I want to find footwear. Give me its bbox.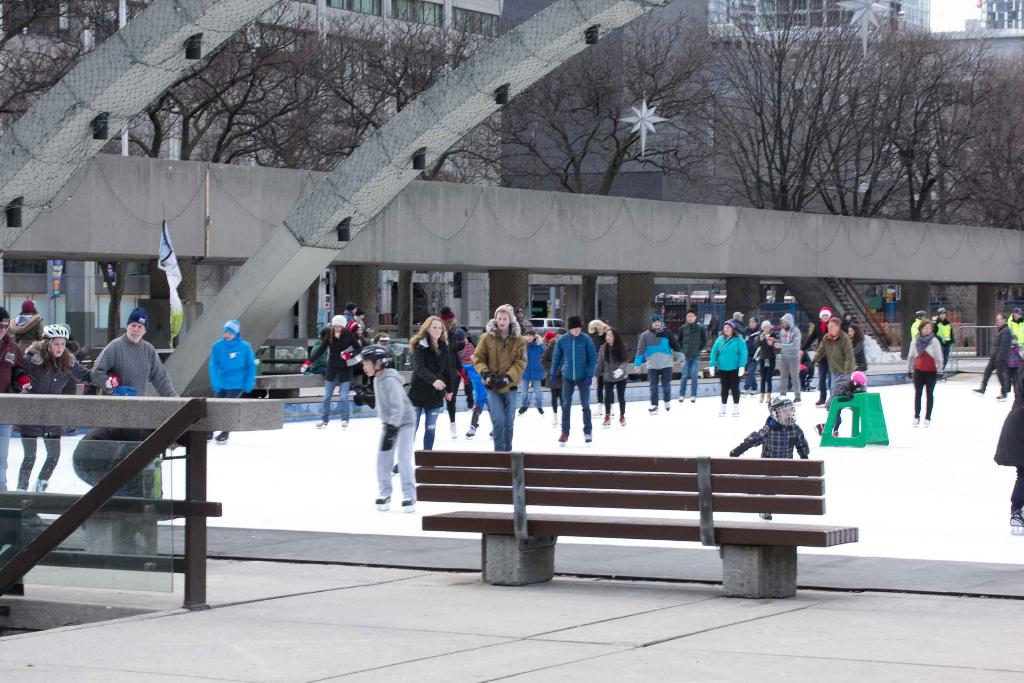
locate(583, 425, 593, 441).
